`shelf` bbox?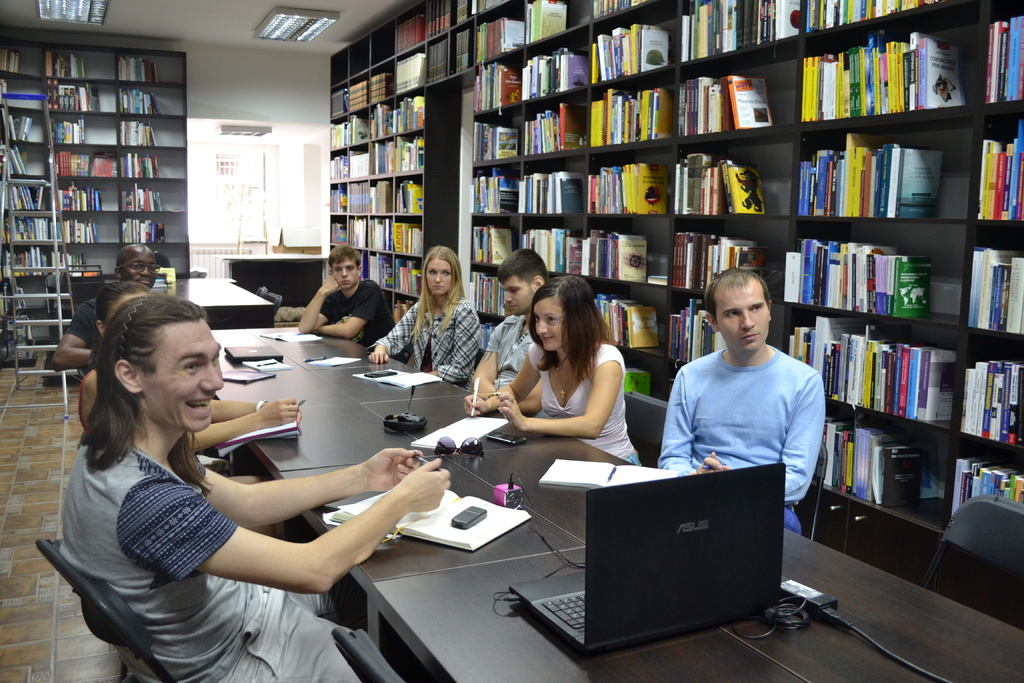
select_region(788, 306, 965, 441)
